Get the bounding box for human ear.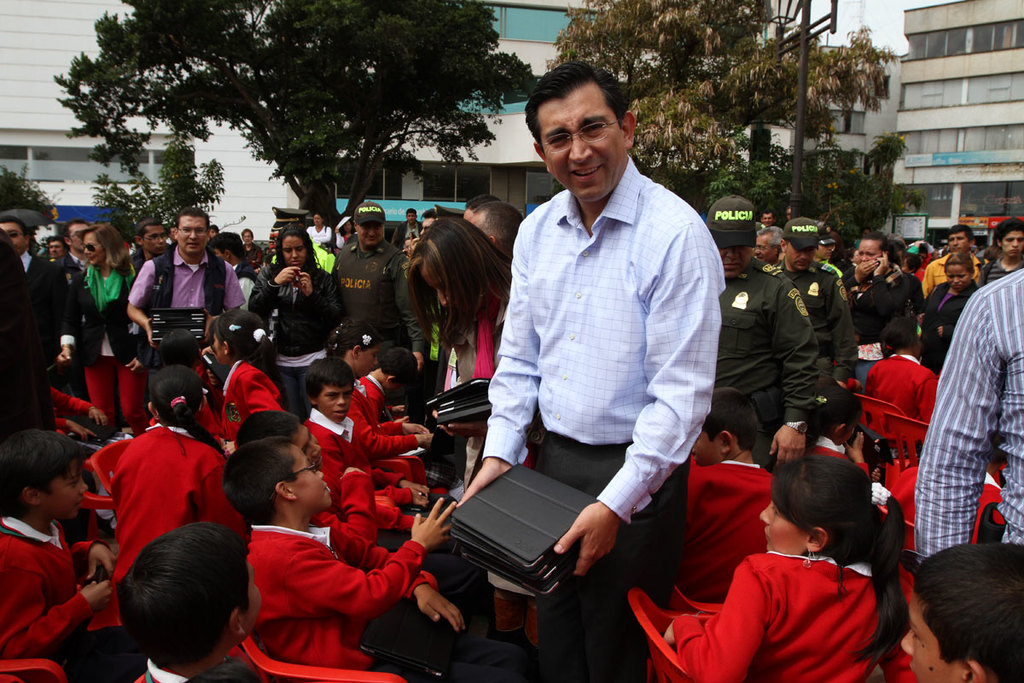
bbox=[308, 393, 318, 406].
